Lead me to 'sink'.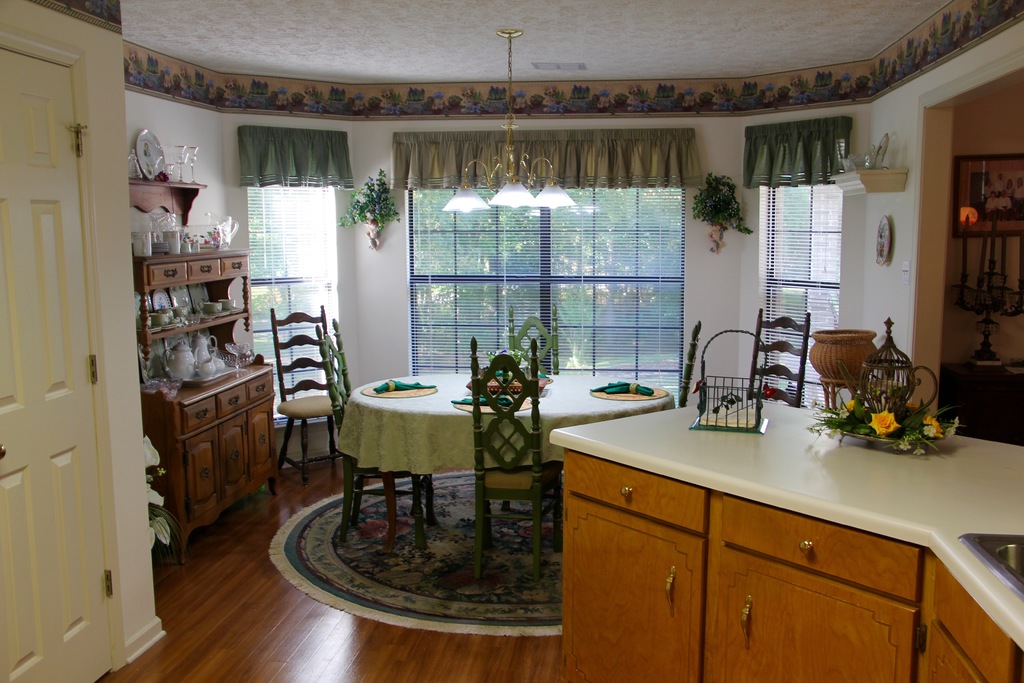
Lead to box(958, 531, 1023, 601).
